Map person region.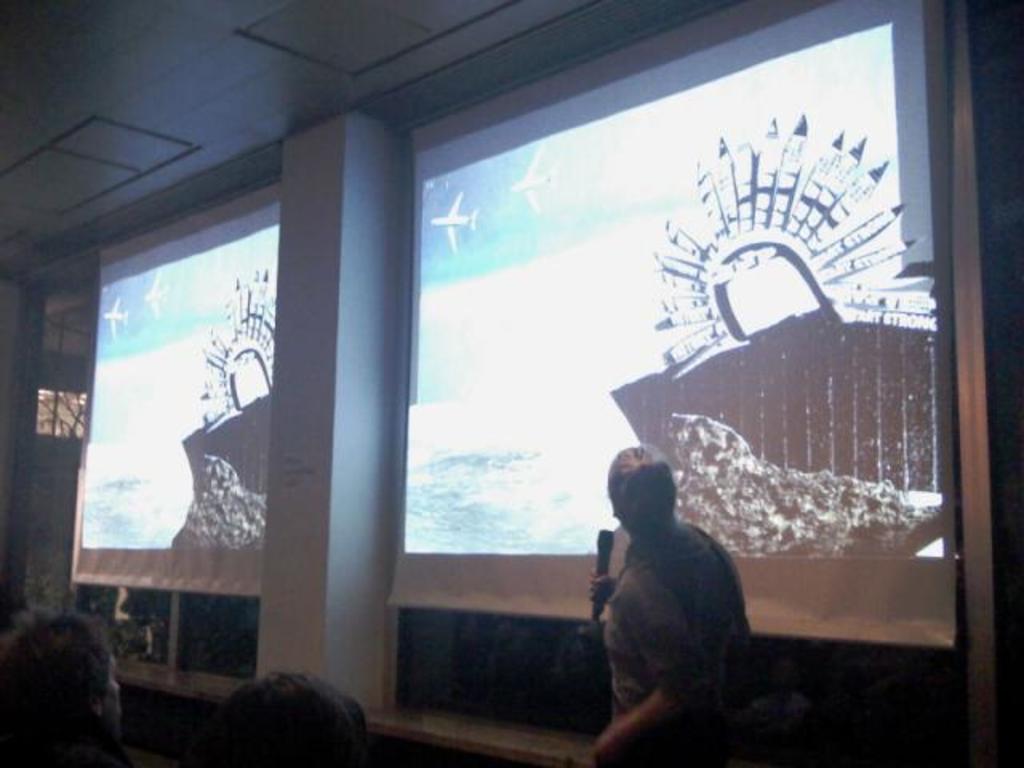
Mapped to box=[0, 606, 136, 766].
